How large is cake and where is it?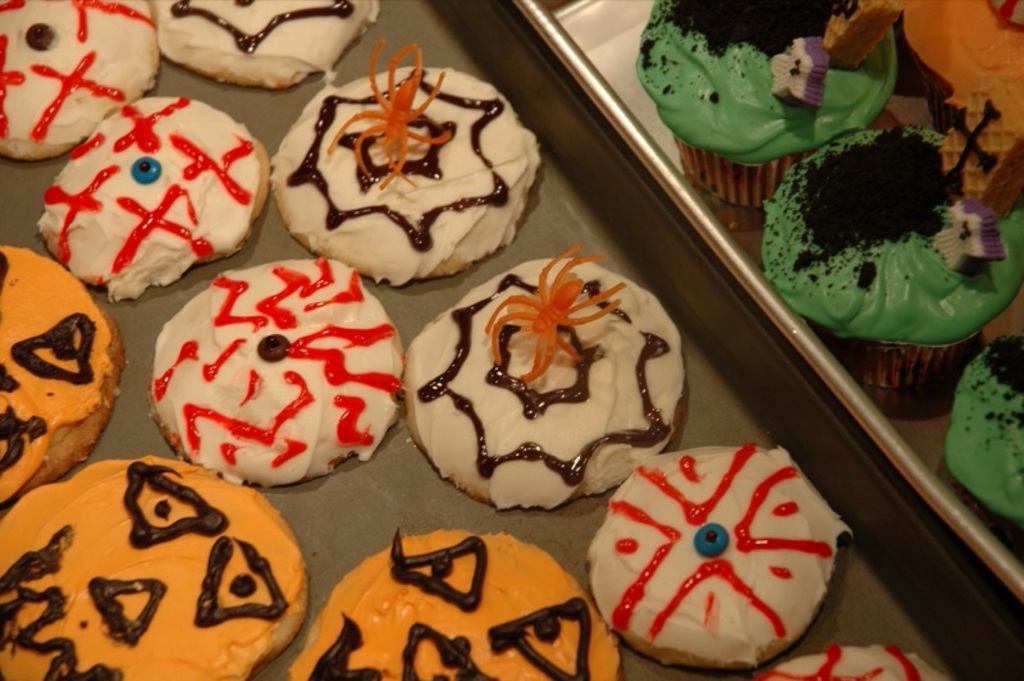
Bounding box: BBox(148, 255, 407, 490).
